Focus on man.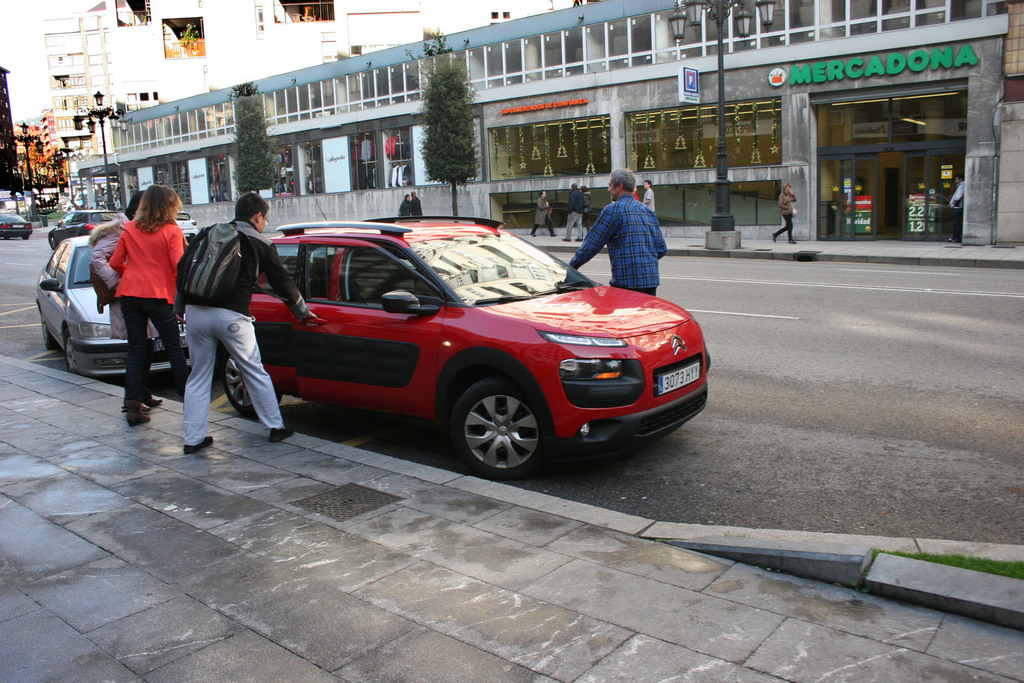
Focused at 563:163:669:300.
